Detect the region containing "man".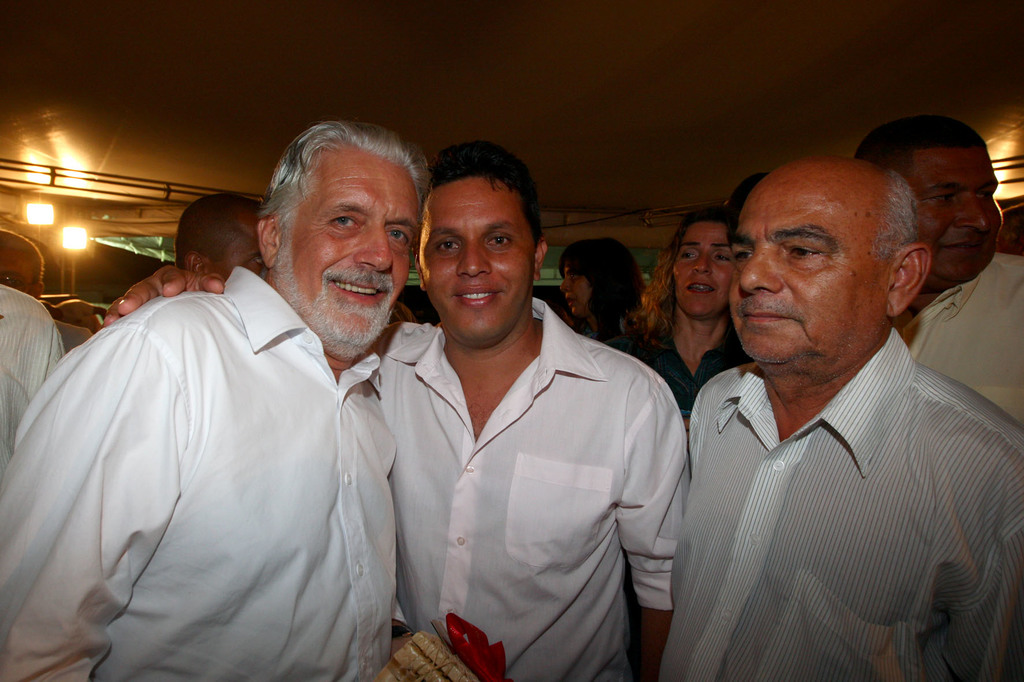
{"left": 169, "top": 194, "right": 269, "bottom": 292}.
